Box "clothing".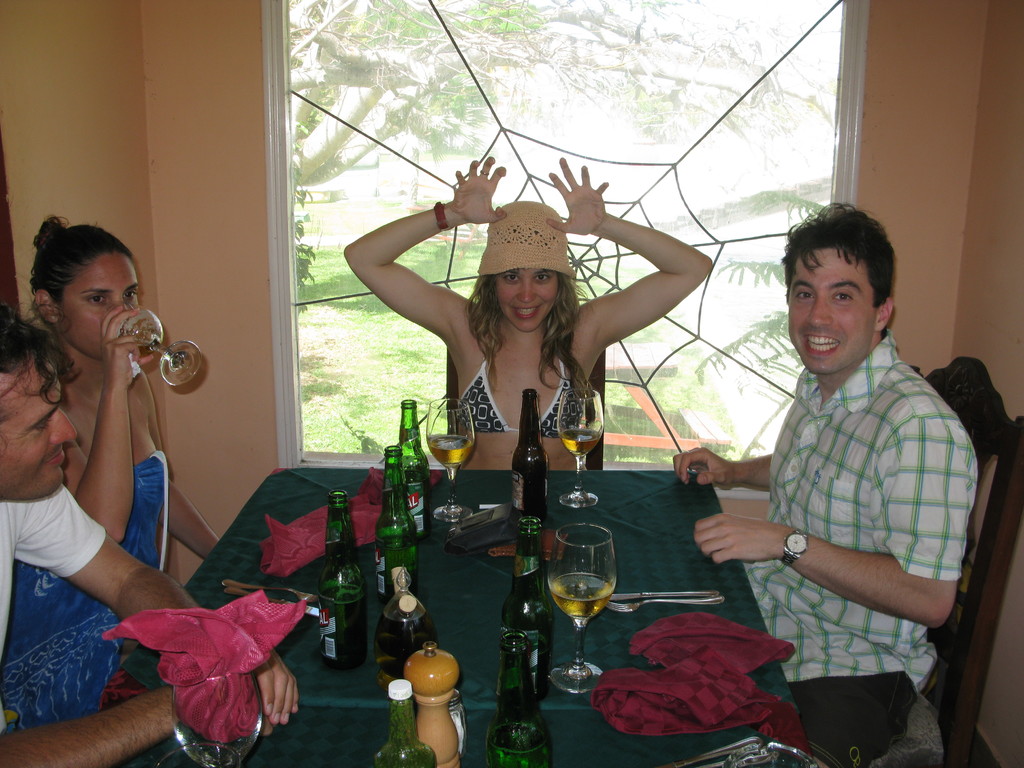
734 322 975 752.
